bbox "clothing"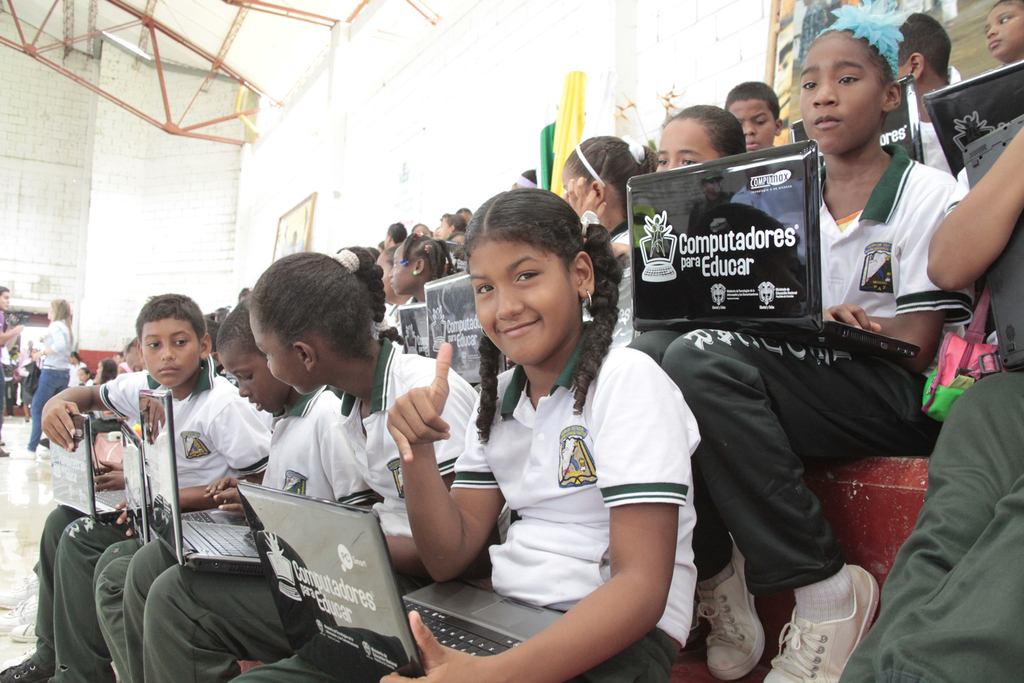
125/336/511/682
